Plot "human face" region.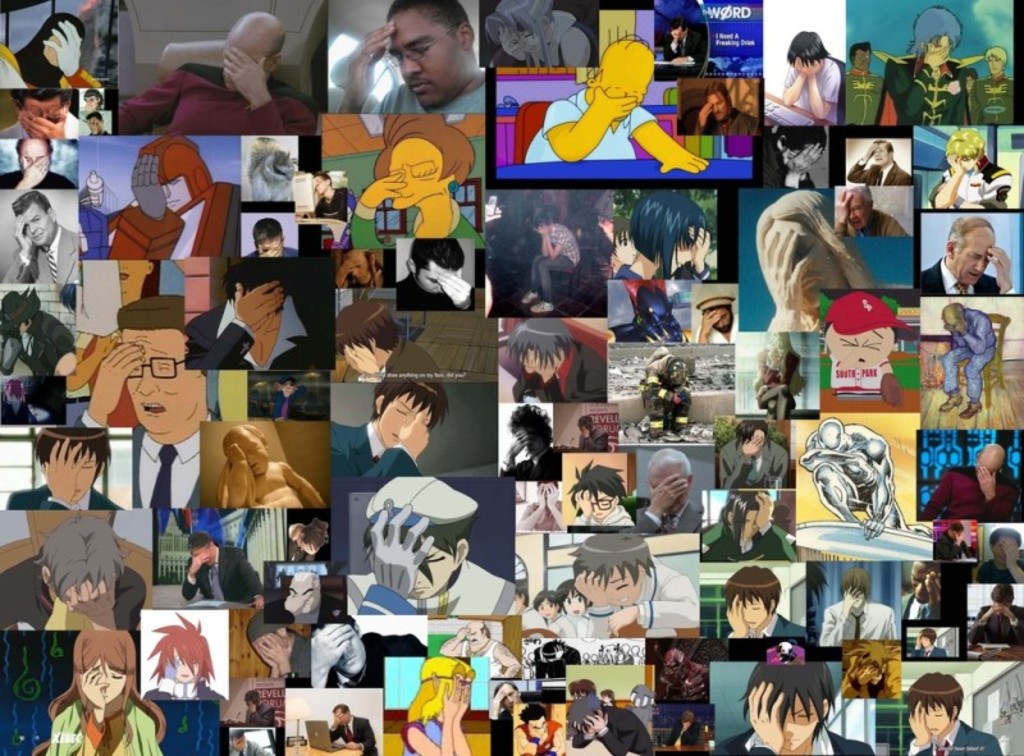
Plotted at bbox(261, 237, 283, 251).
